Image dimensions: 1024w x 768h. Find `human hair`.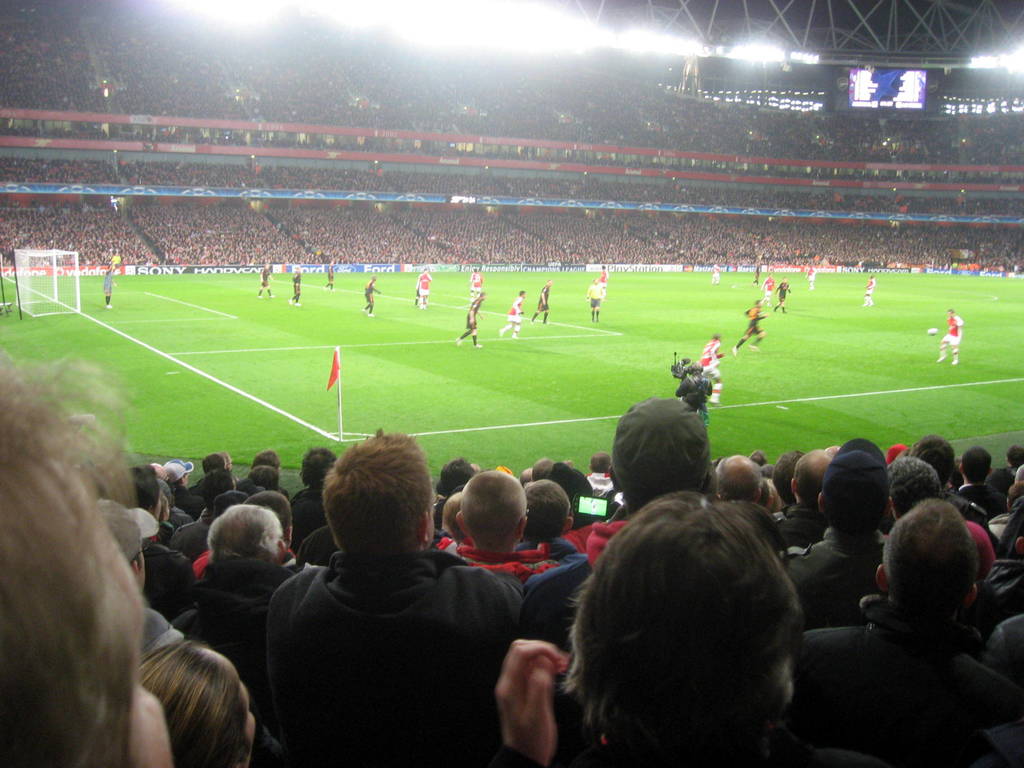
(442,458,474,491).
